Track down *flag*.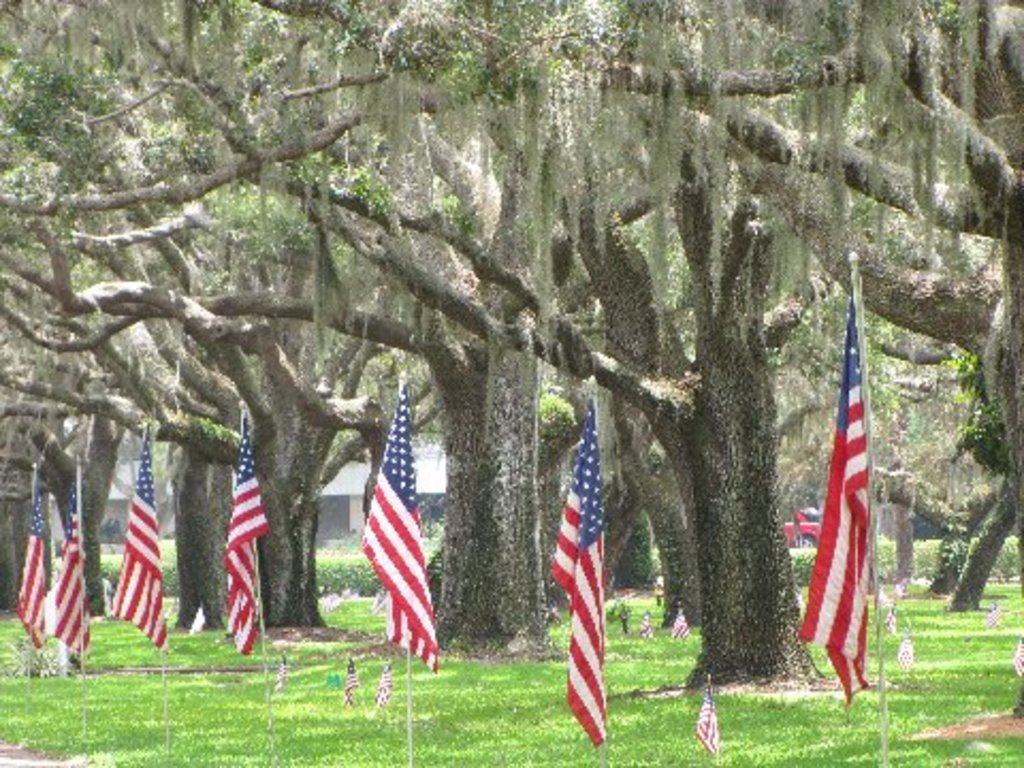
Tracked to bbox=[666, 604, 693, 646].
